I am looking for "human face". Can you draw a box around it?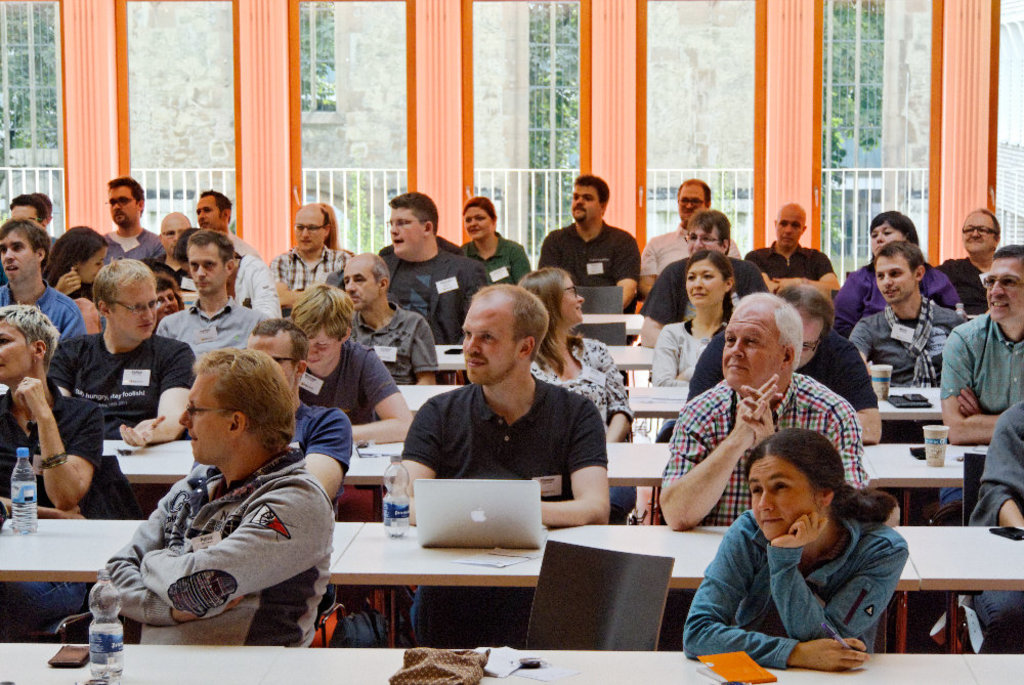
Sure, the bounding box is (387,208,427,253).
